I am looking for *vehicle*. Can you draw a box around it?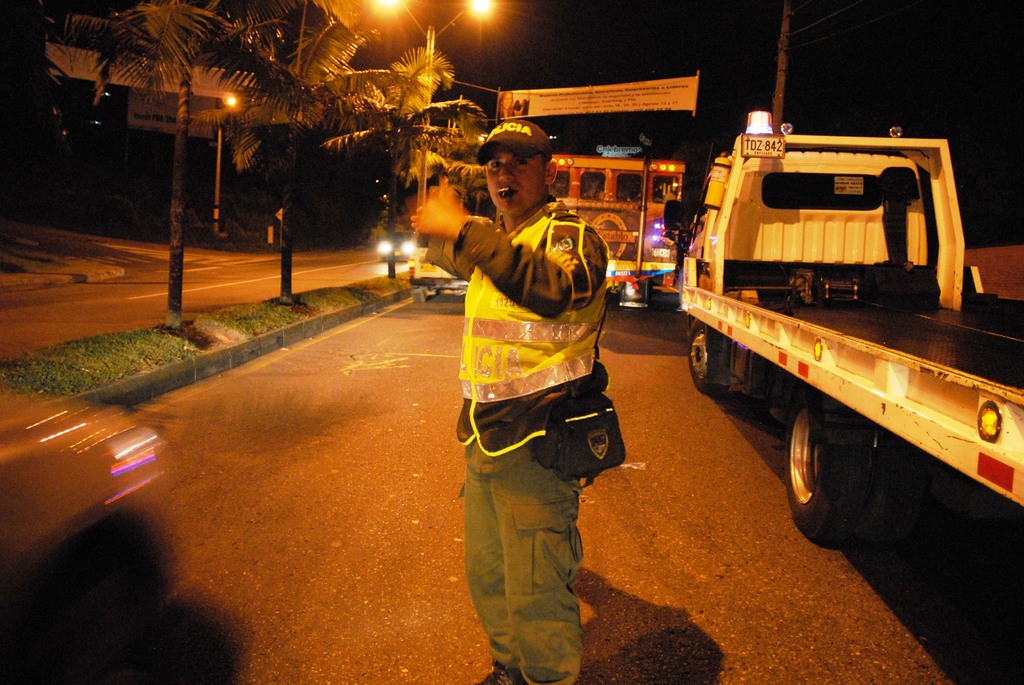
Sure, the bounding box is box(554, 144, 676, 305).
